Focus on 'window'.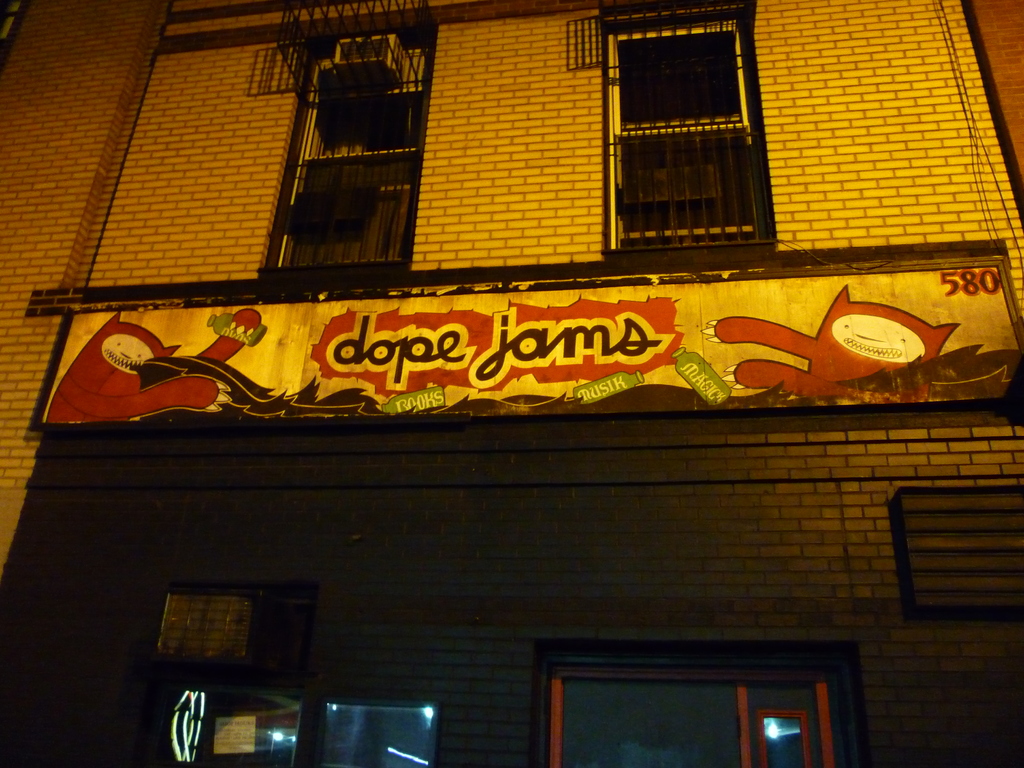
Focused at [left=607, top=0, right=773, bottom=257].
